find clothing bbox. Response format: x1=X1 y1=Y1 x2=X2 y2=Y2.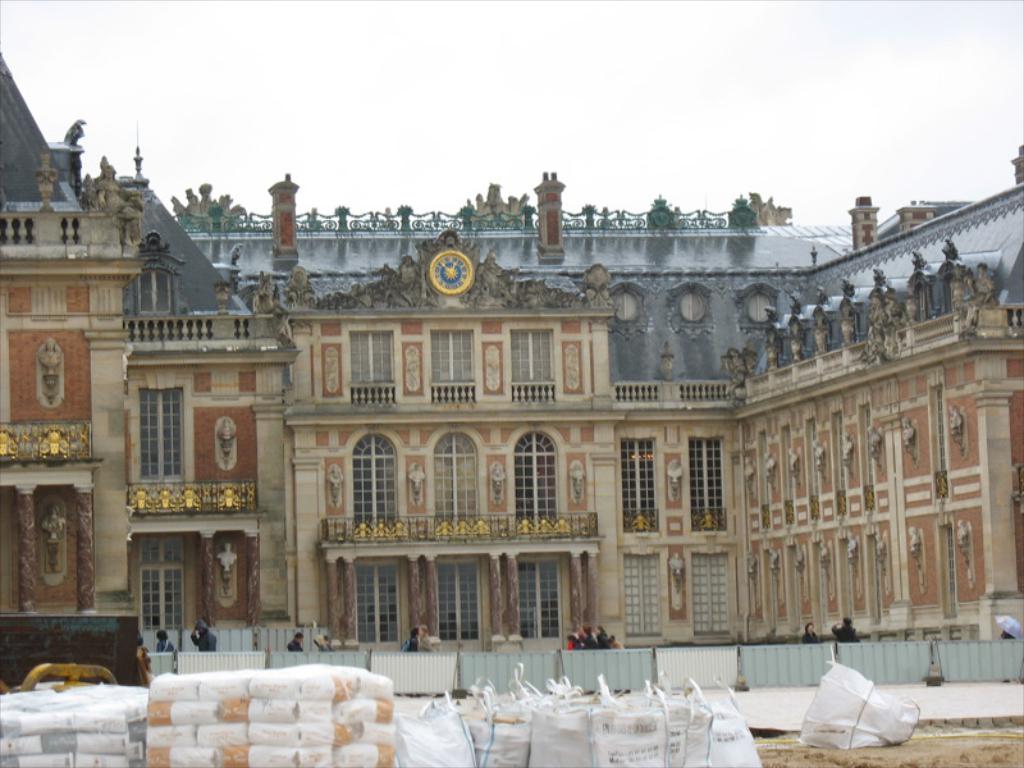
x1=563 y1=634 x2=618 y2=654.
